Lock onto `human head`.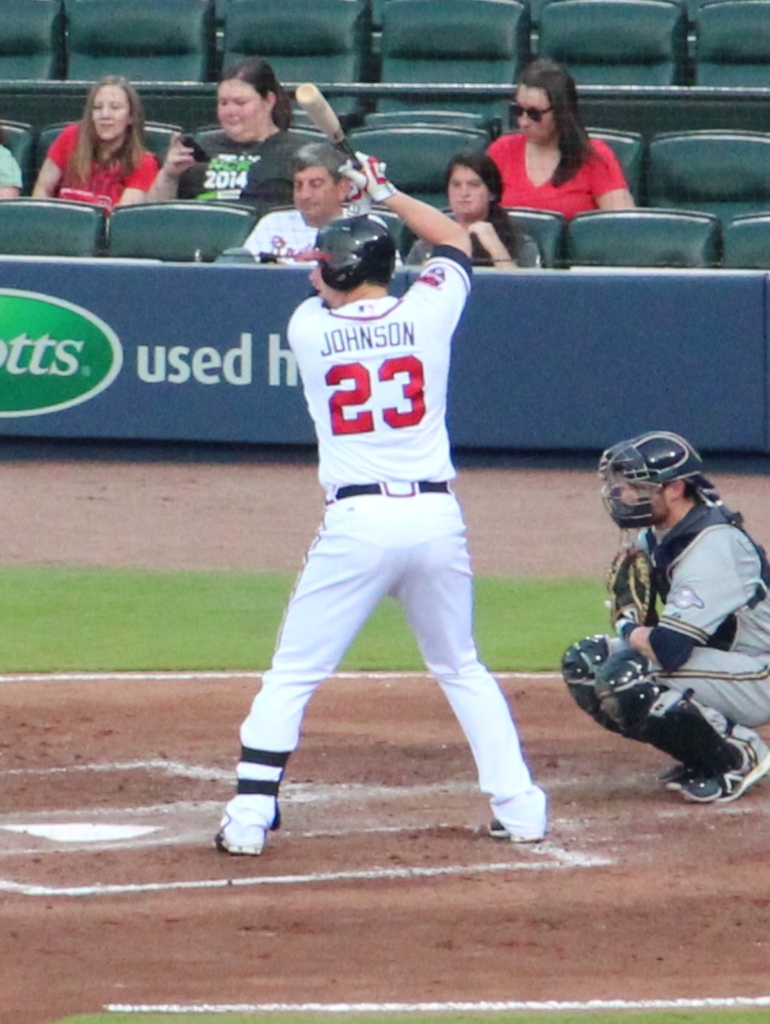
Locked: 610, 433, 703, 527.
